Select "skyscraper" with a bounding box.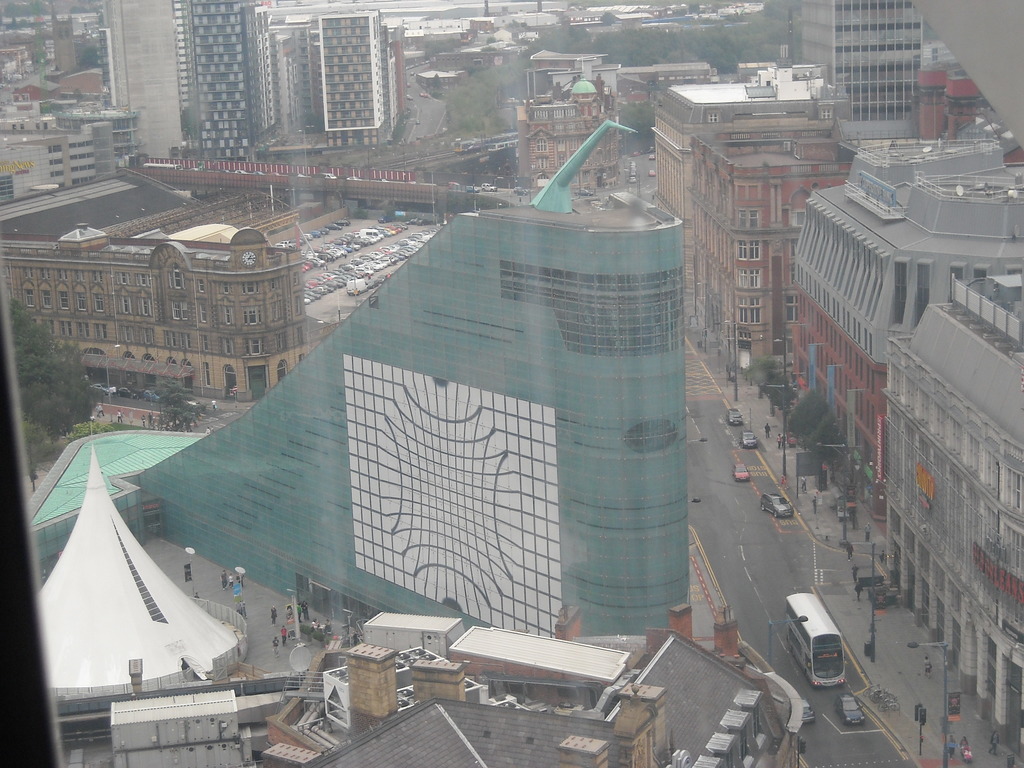
(190, 179, 702, 687).
